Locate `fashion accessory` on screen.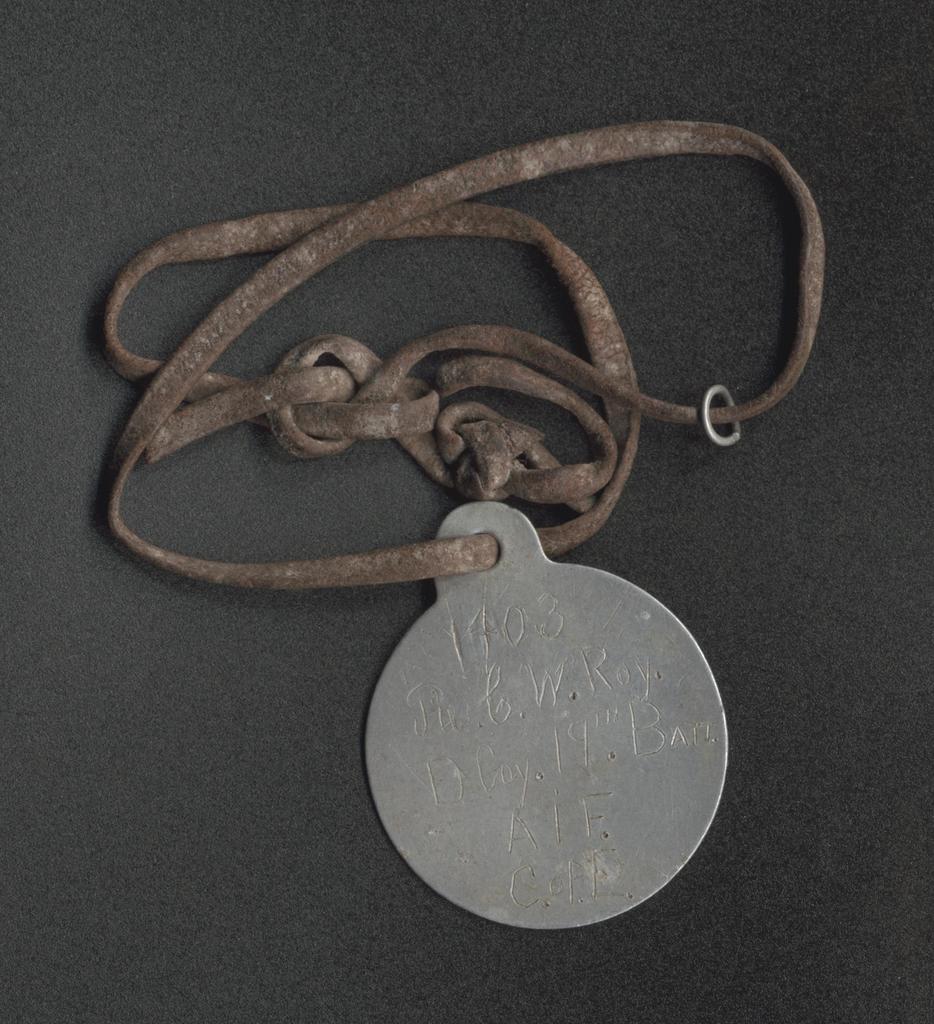
On screen at (101, 120, 828, 931).
